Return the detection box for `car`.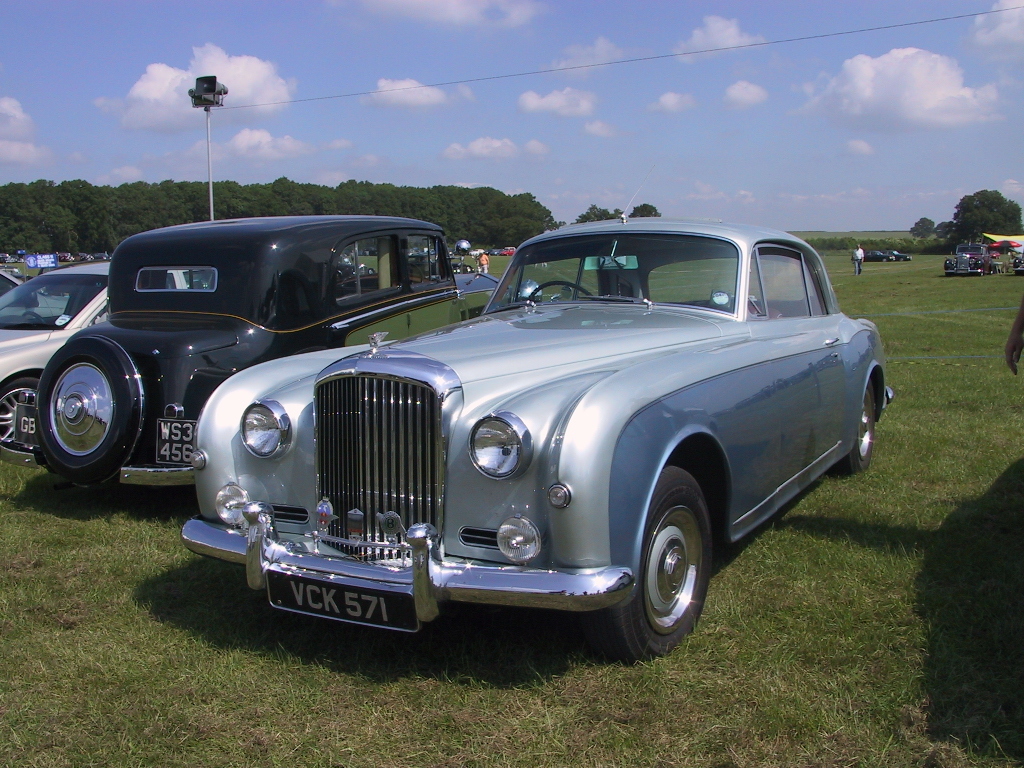
(12,211,513,491).
